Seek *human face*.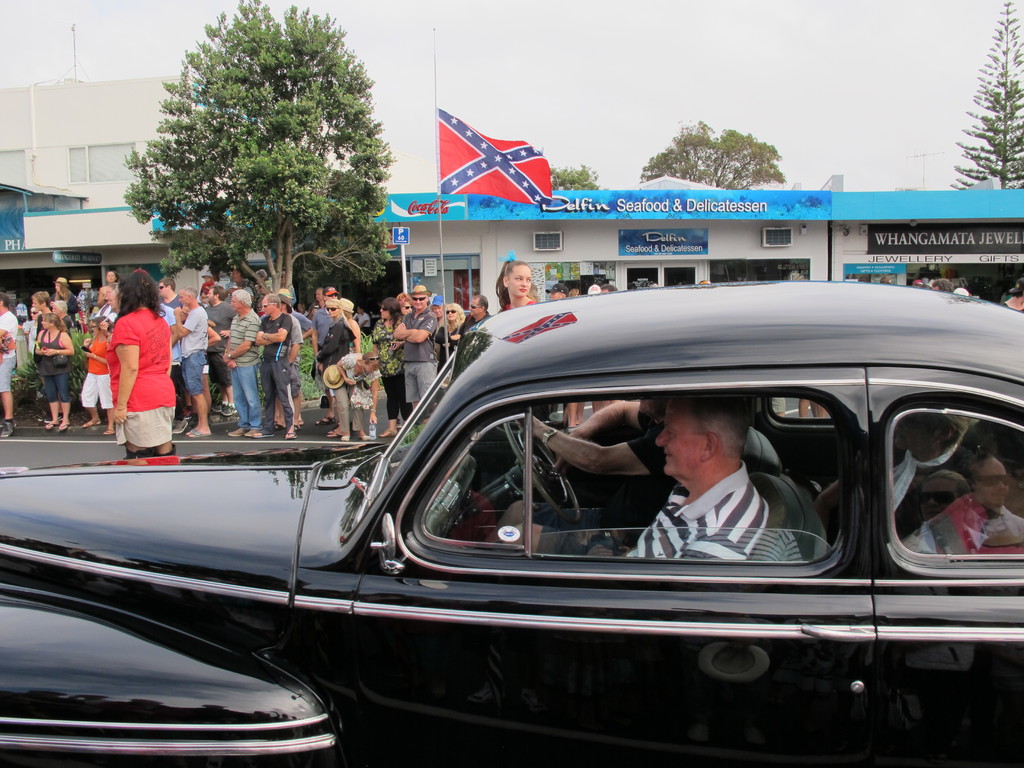
Rect(549, 291, 559, 300).
